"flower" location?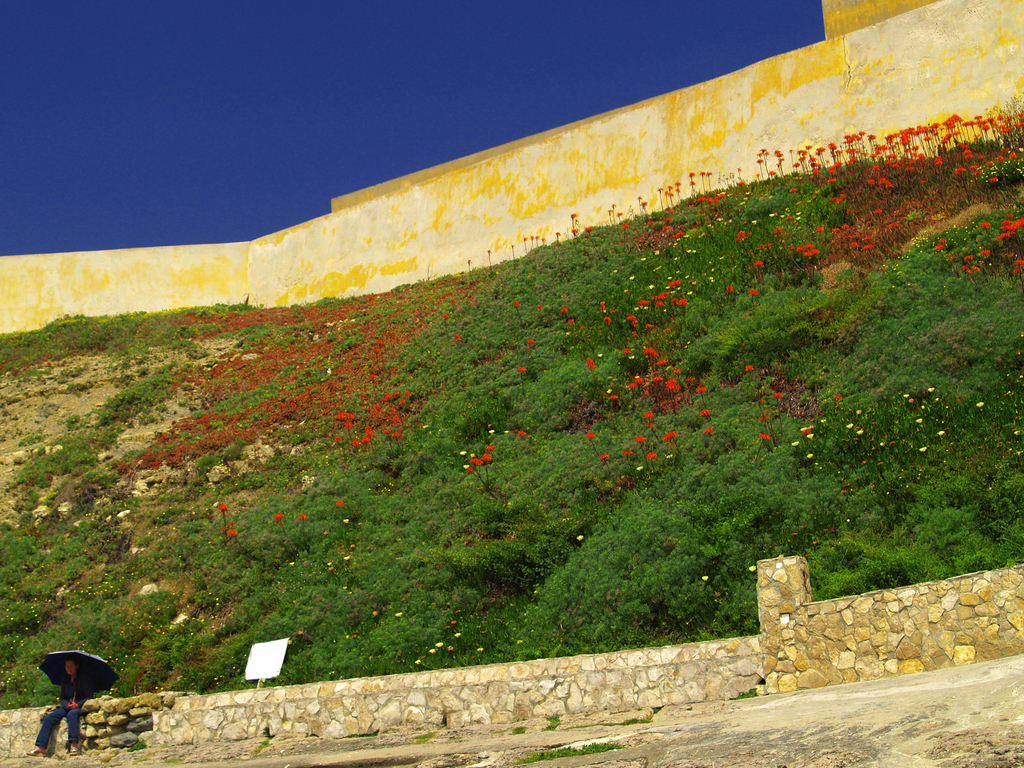
x1=228 y1=521 x2=237 y2=530
